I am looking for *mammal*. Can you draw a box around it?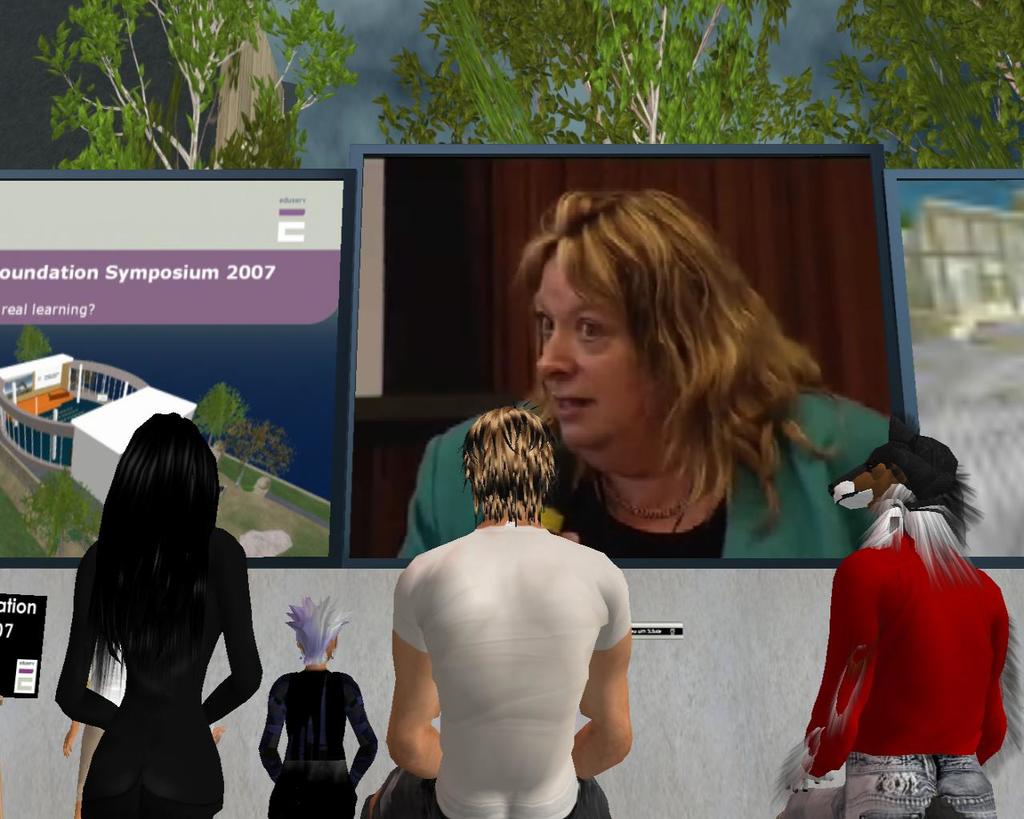
Sure, the bounding box is left=63, top=635, right=226, bottom=817.
